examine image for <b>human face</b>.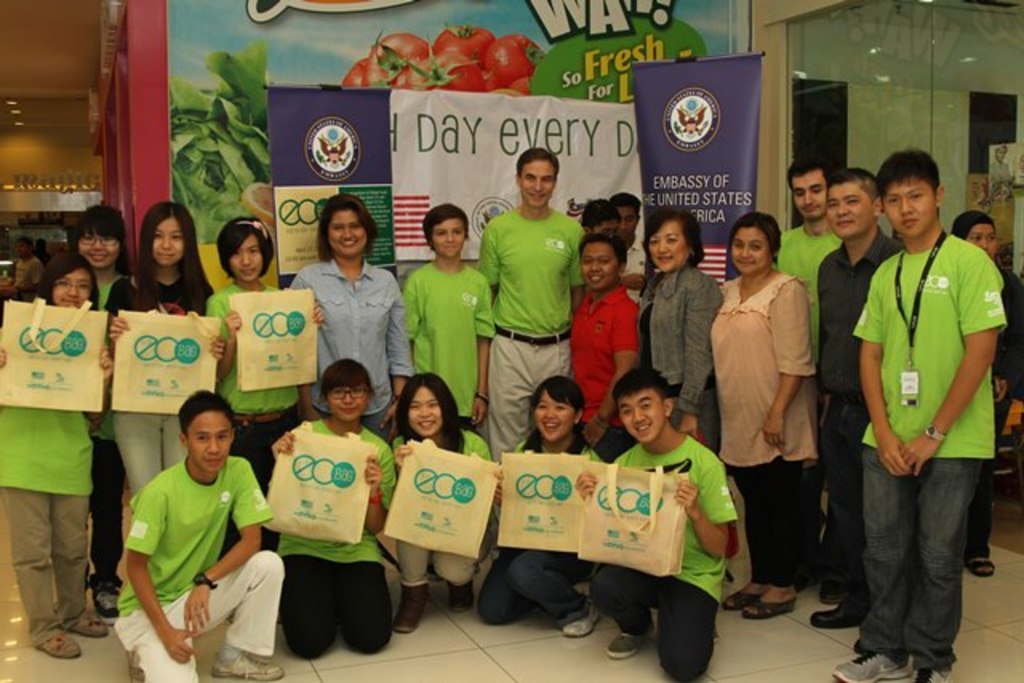
Examination result: (965, 226, 998, 259).
